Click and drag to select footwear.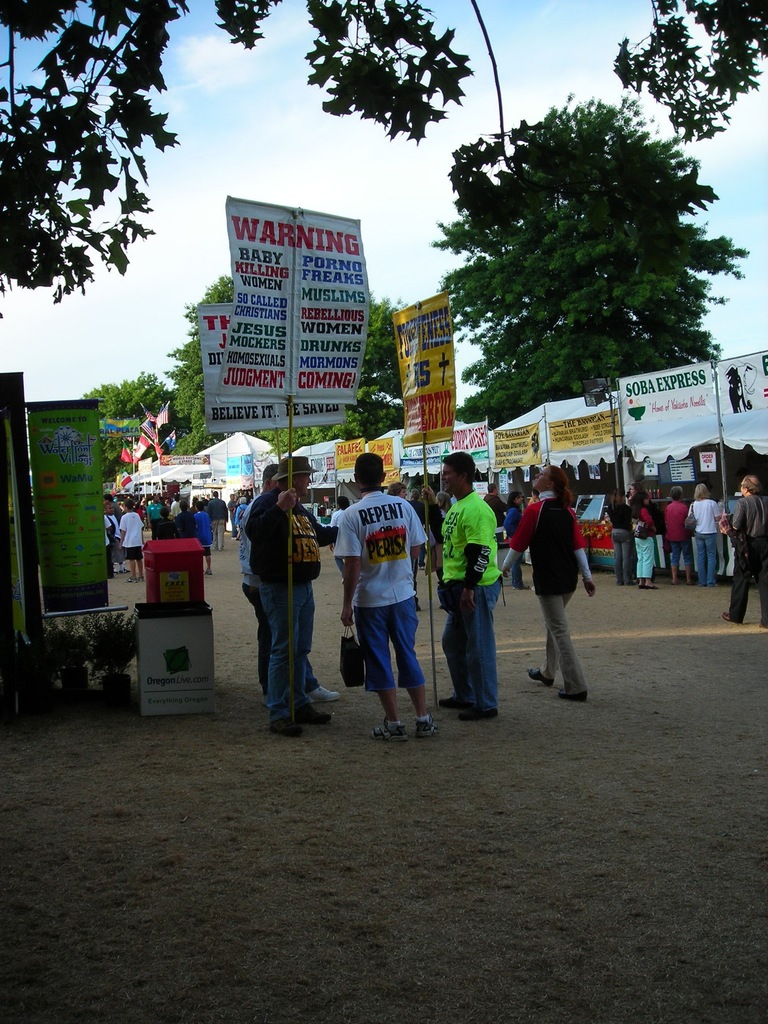
Selection: x1=271, y1=710, x2=303, y2=737.
